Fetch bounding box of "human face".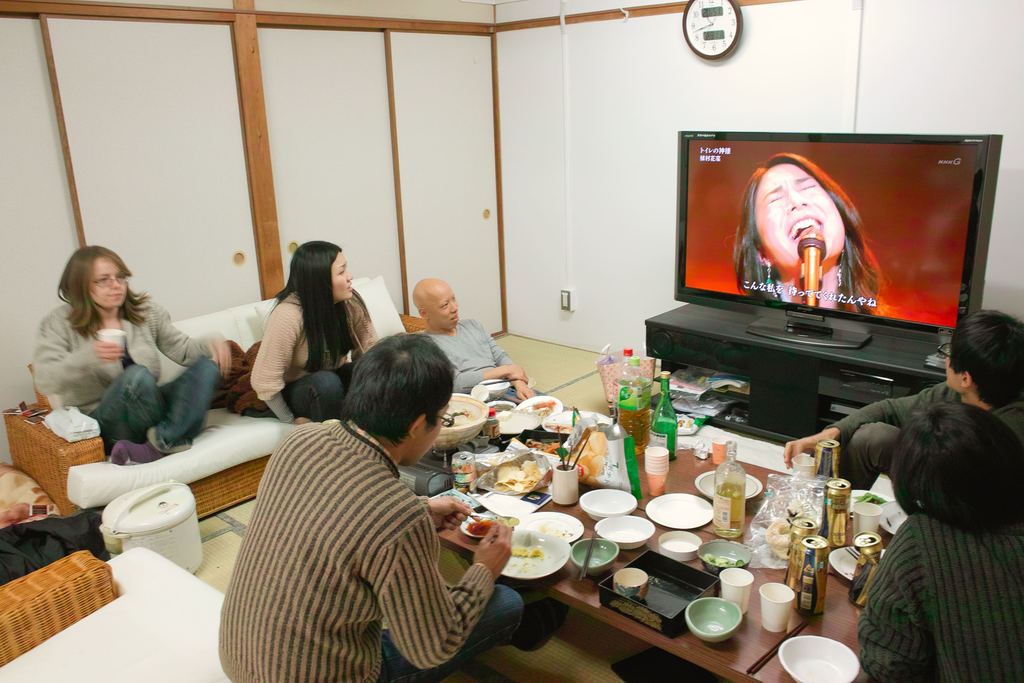
Bbox: bbox=(758, 167, 847, 272).
